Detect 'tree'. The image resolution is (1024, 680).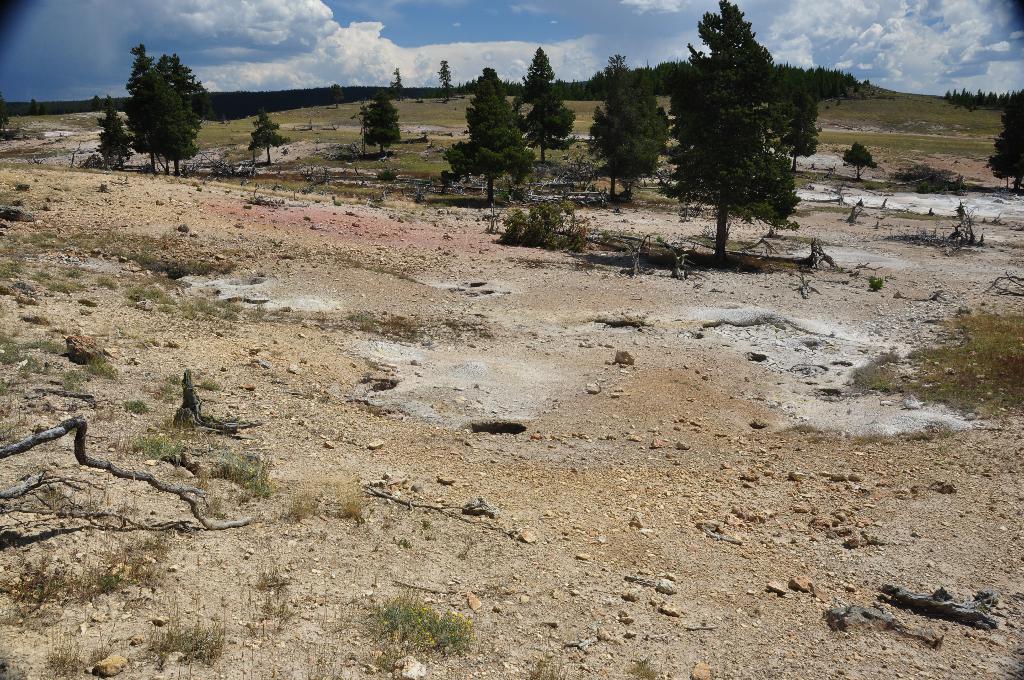
(x1=681, y1=13, x2=819, y2=262).
